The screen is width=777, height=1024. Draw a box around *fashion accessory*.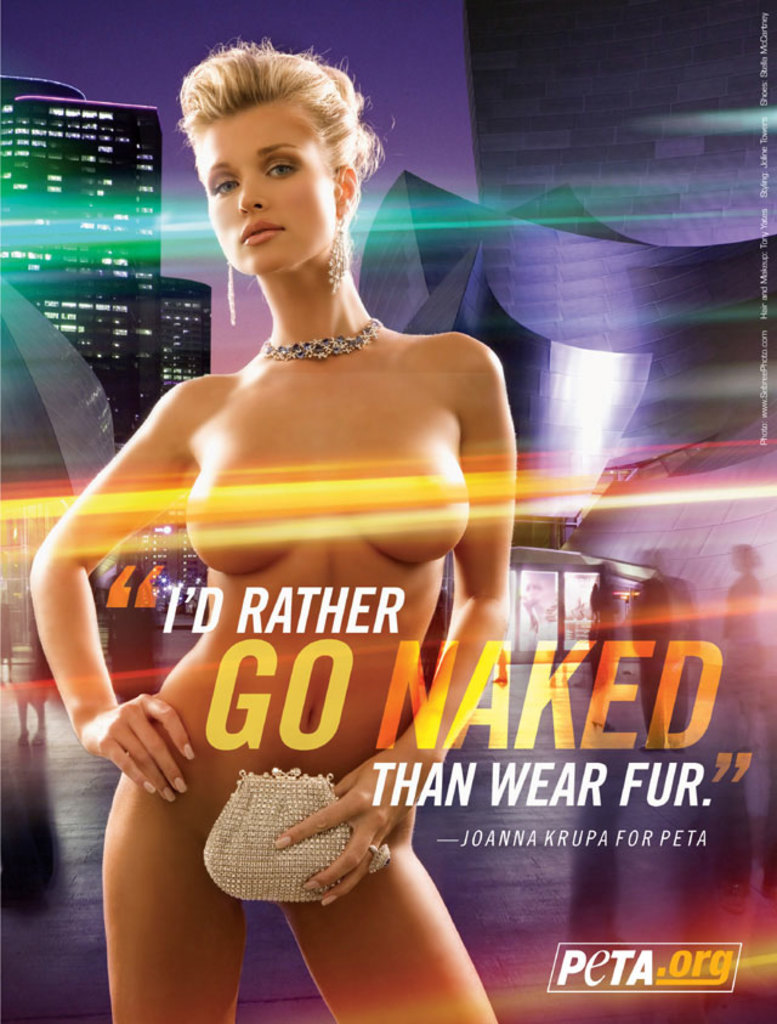
(328, 215, 348, 294).
